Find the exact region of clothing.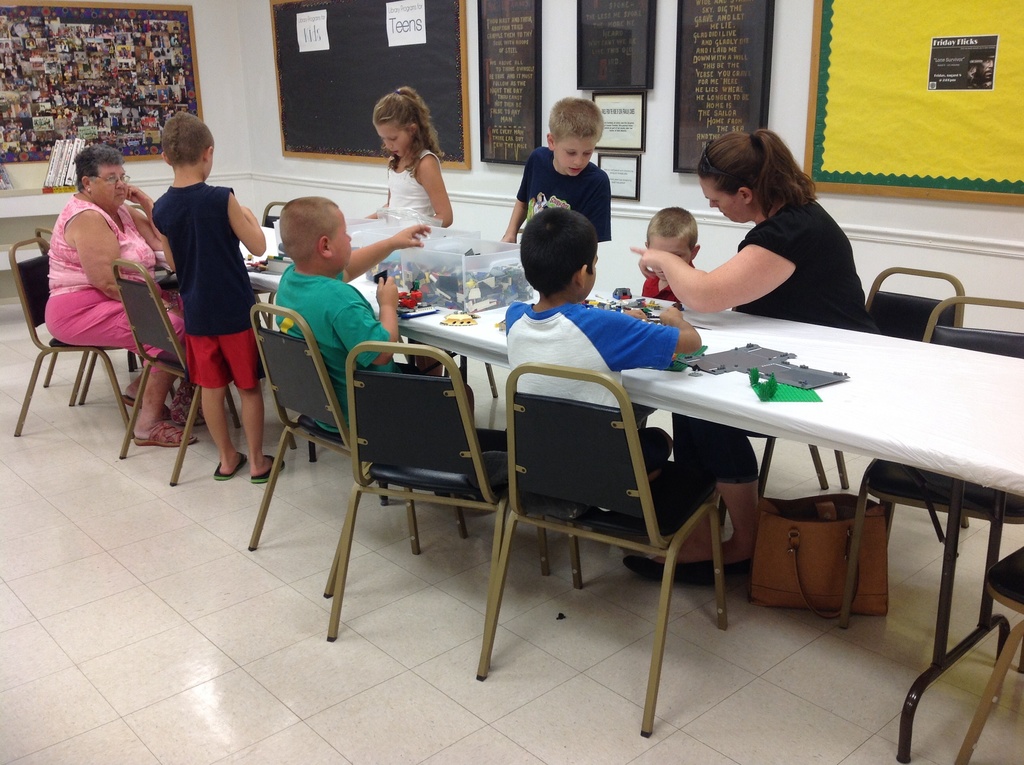
Exact region: x1=511 y1=144 x2=616 y2=239.
